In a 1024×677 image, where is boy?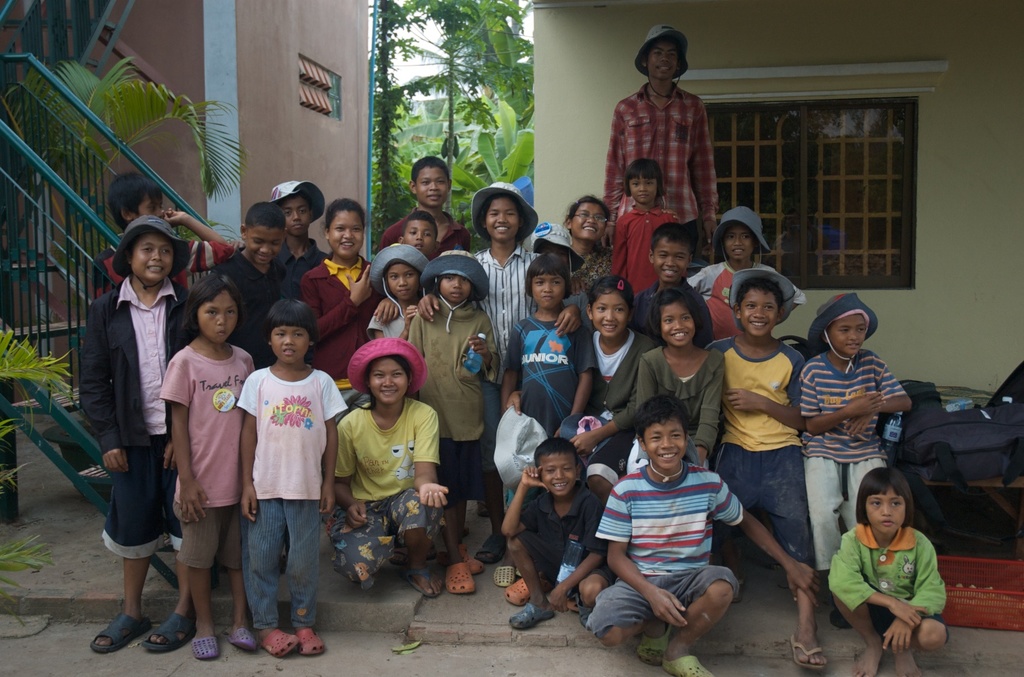
l=96, t=176, r=228, b=299.
